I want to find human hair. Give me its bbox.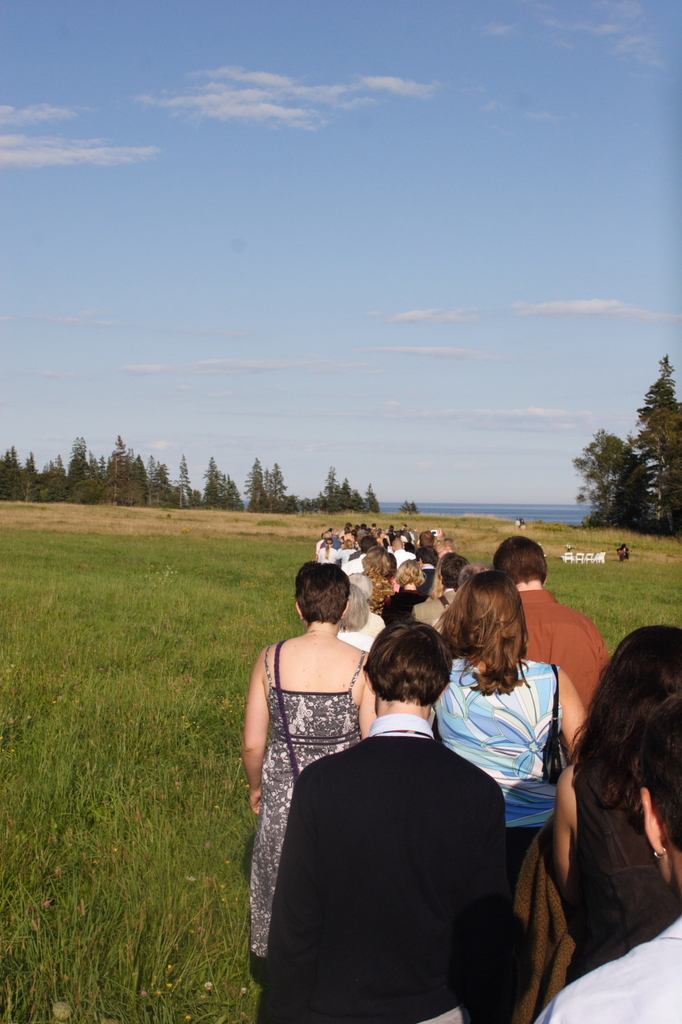
detection(390, 556, 427, 590).
